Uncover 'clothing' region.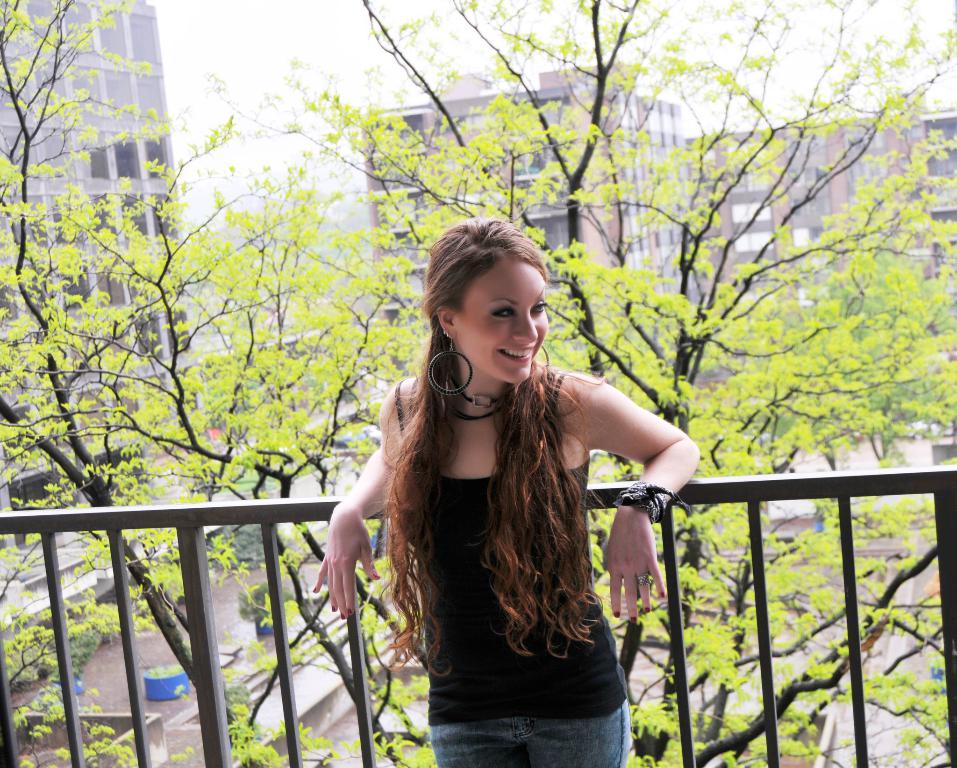
Uncovered: 396/358/636/767.
